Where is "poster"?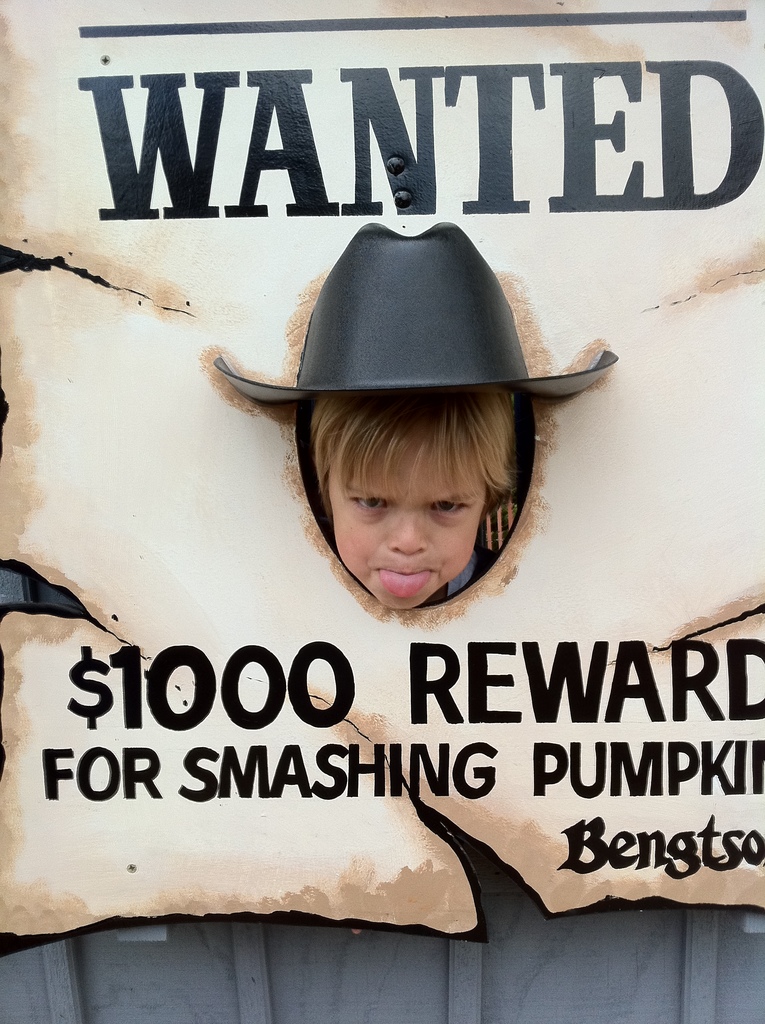
0, 0, 764, 942.
